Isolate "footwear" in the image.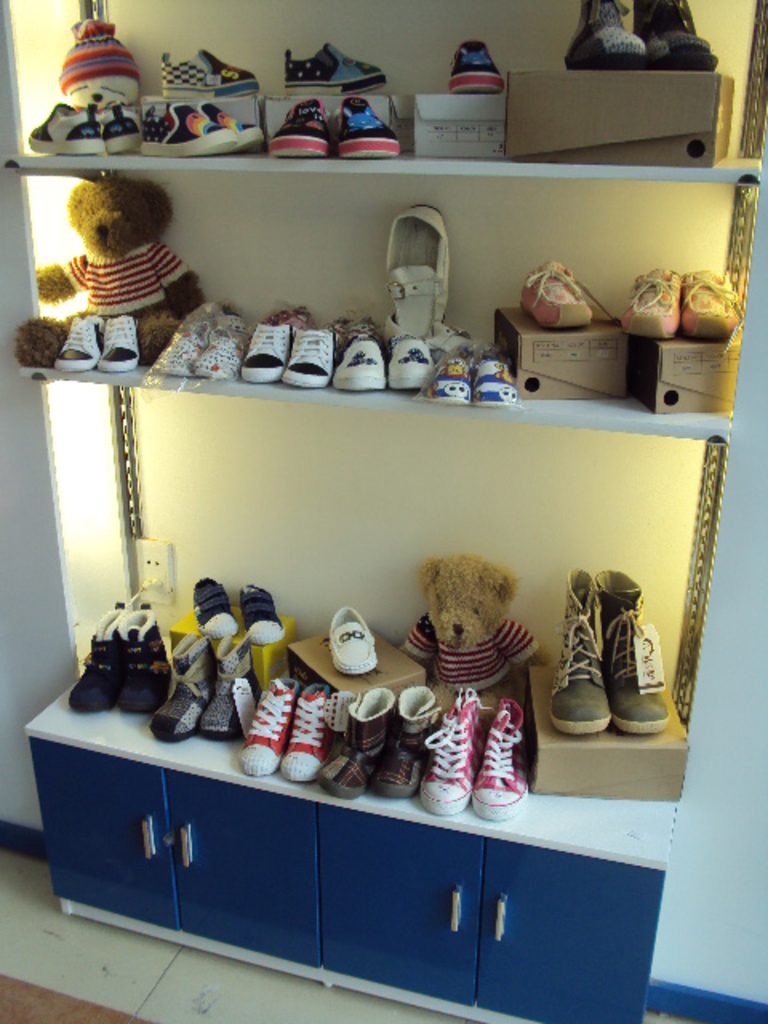
Isolated region: 523 256 581 331.
